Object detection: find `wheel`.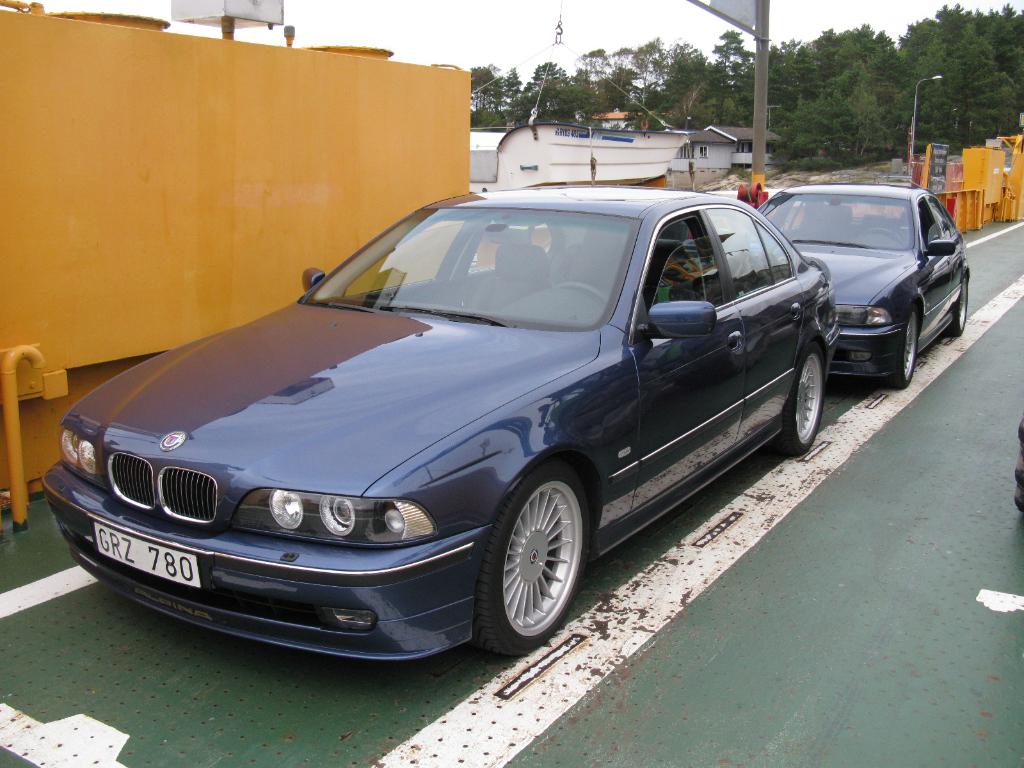
{"x1": 470, "y1": 469, "x2": 588, "y2": 647}.
